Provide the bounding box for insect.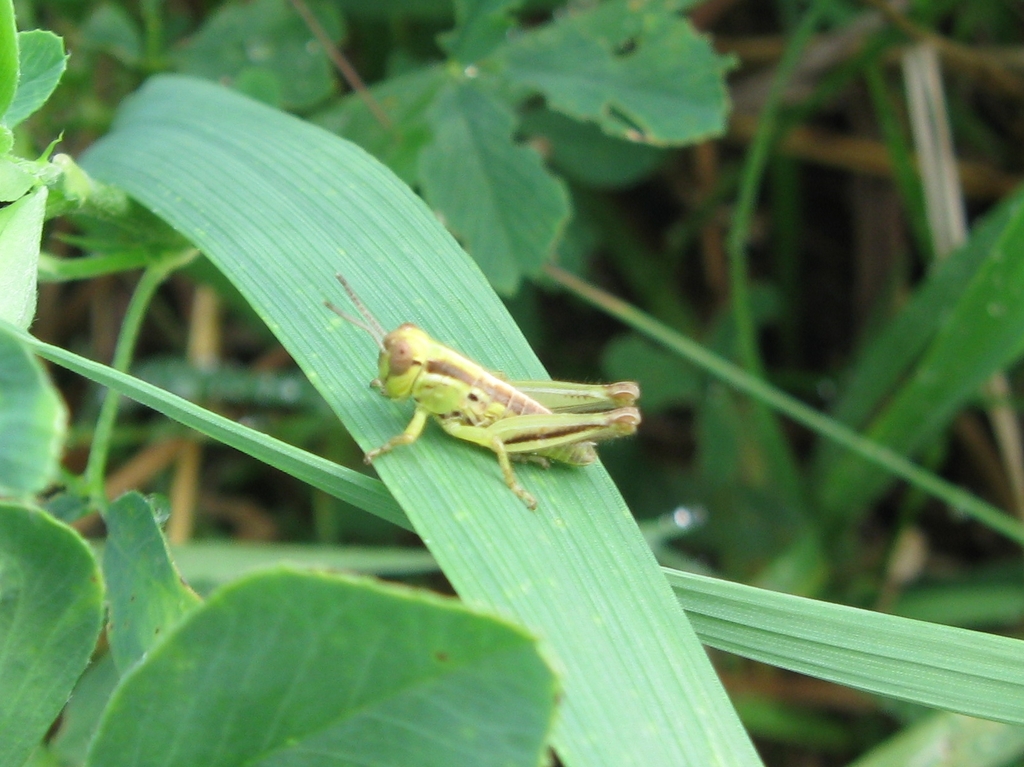
Rect(323, 271, 637, 508).
